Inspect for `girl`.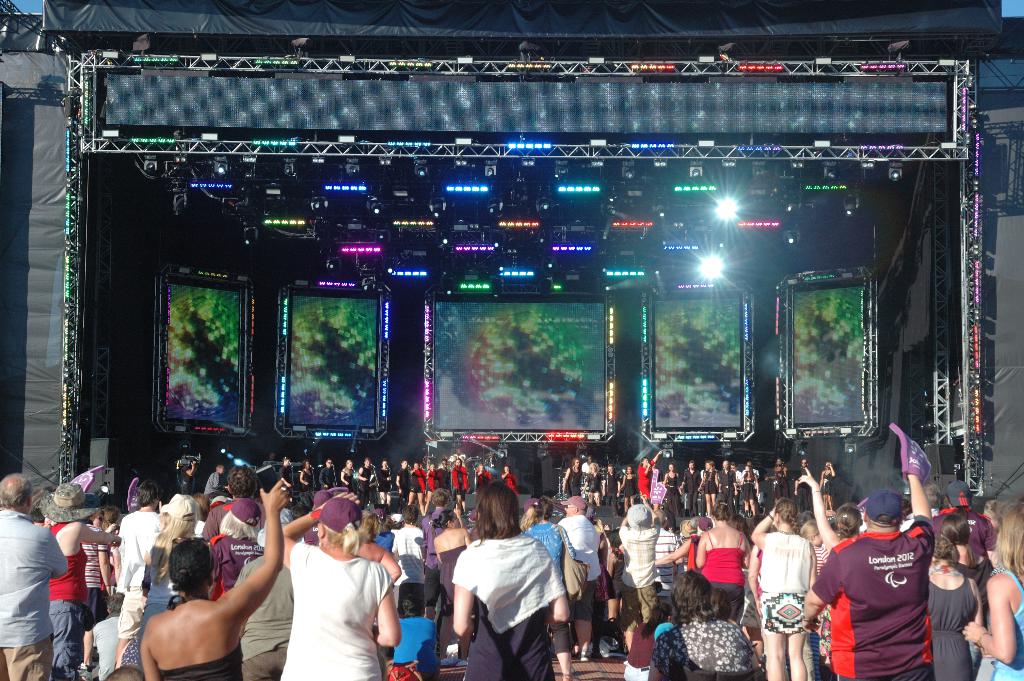
Inspection: locate(737, 466, 758, 518).
